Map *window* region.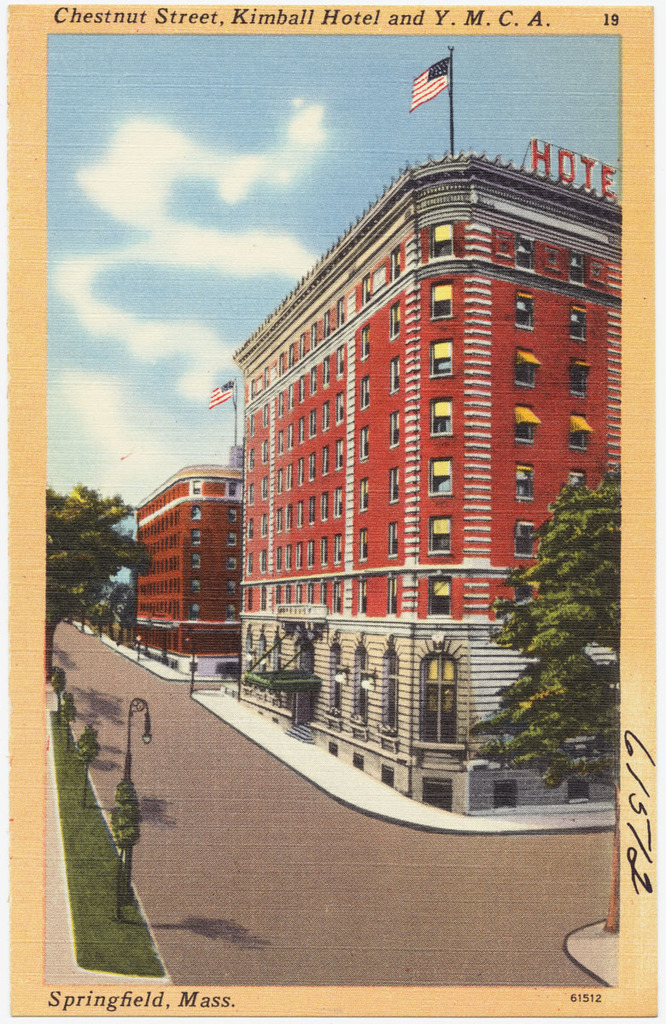
Mapped to (433,514,453,552).
